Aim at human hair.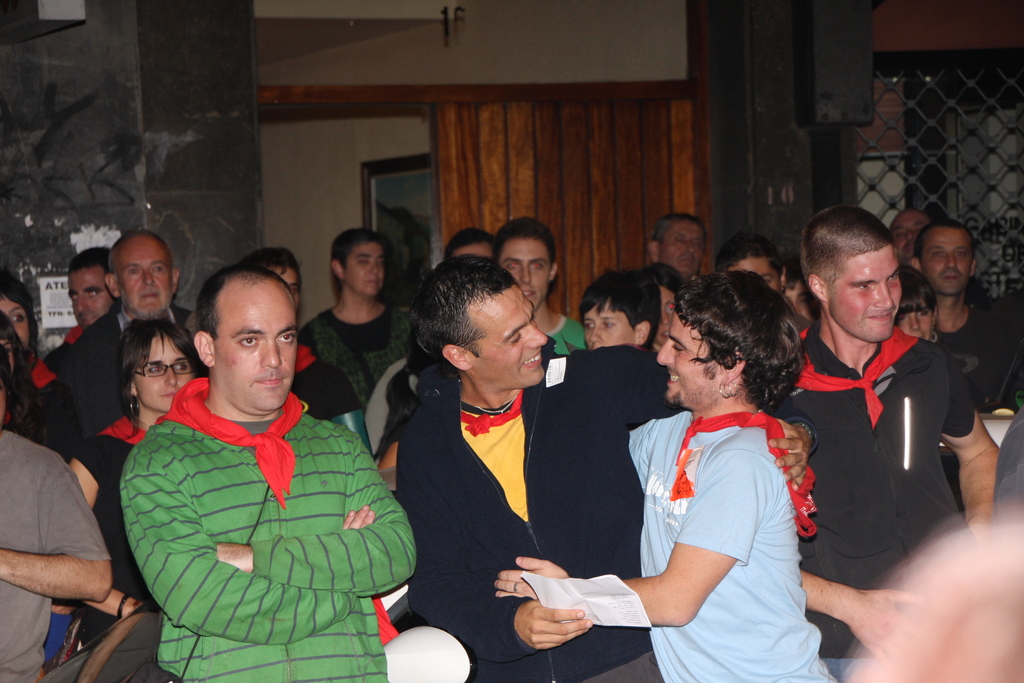
Aimed at crop(122, 318, 206, 425).
